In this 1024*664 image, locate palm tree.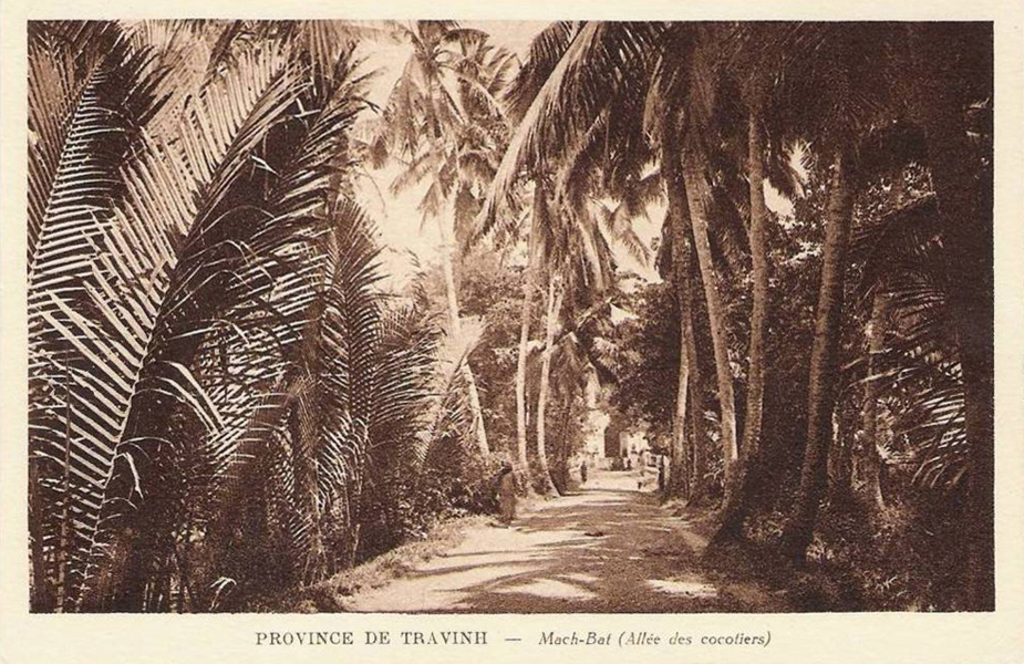
Bounding box: box(487, 27, 767, 544).
